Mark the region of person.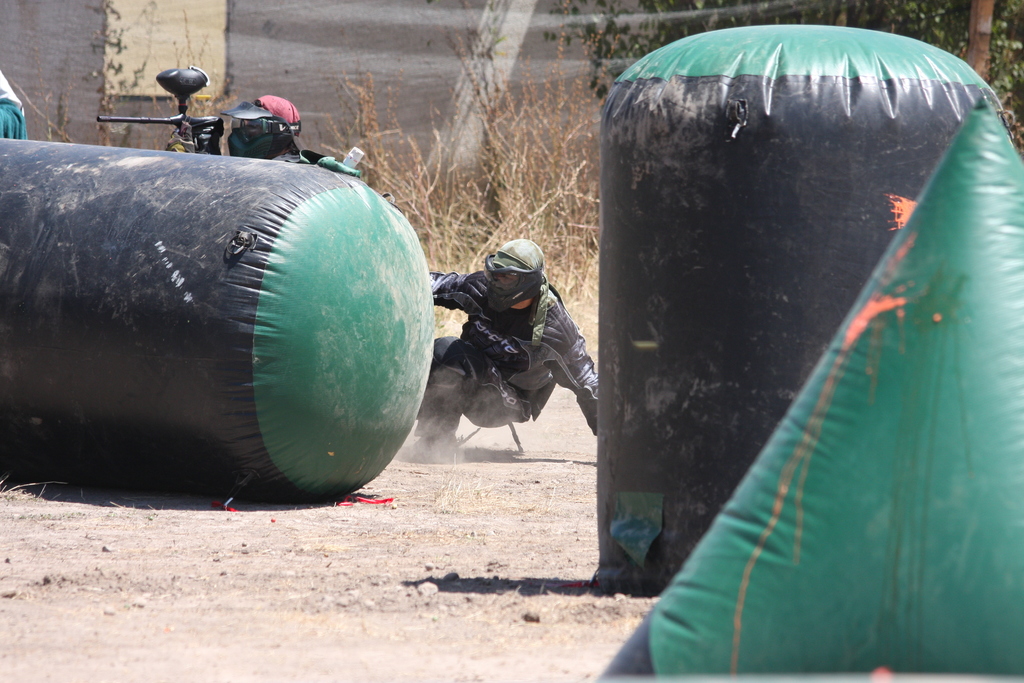
Region: box(409, 210, 591, 493).
